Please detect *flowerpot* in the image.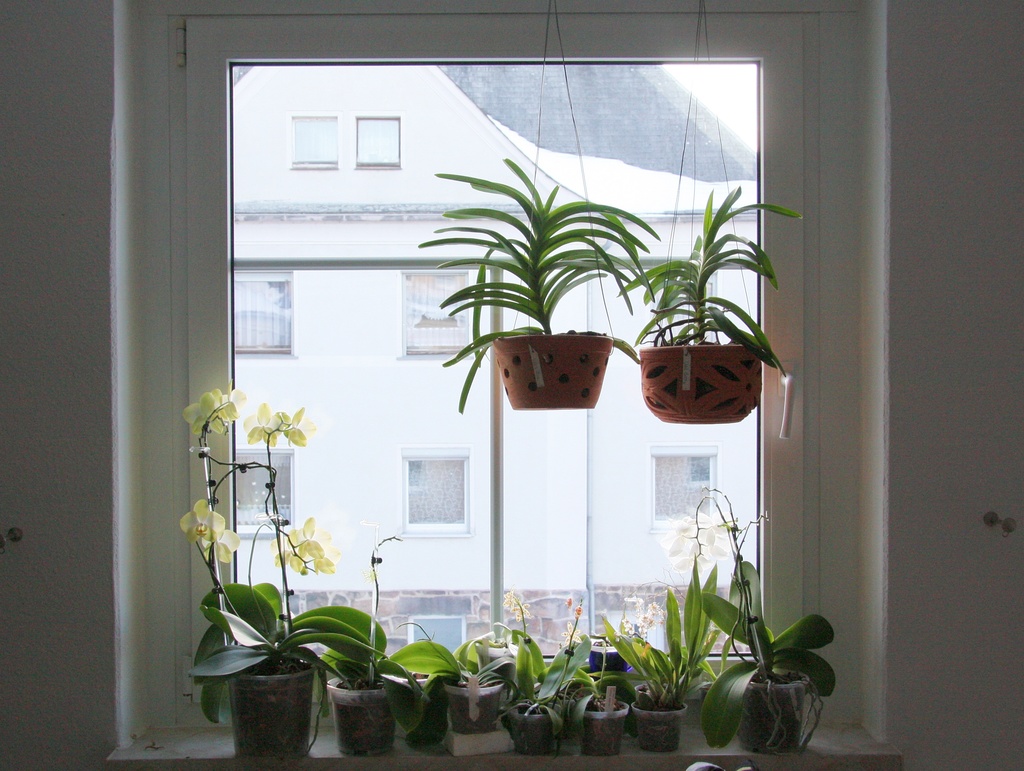
<region>510, 700, 561, 754</region>.
